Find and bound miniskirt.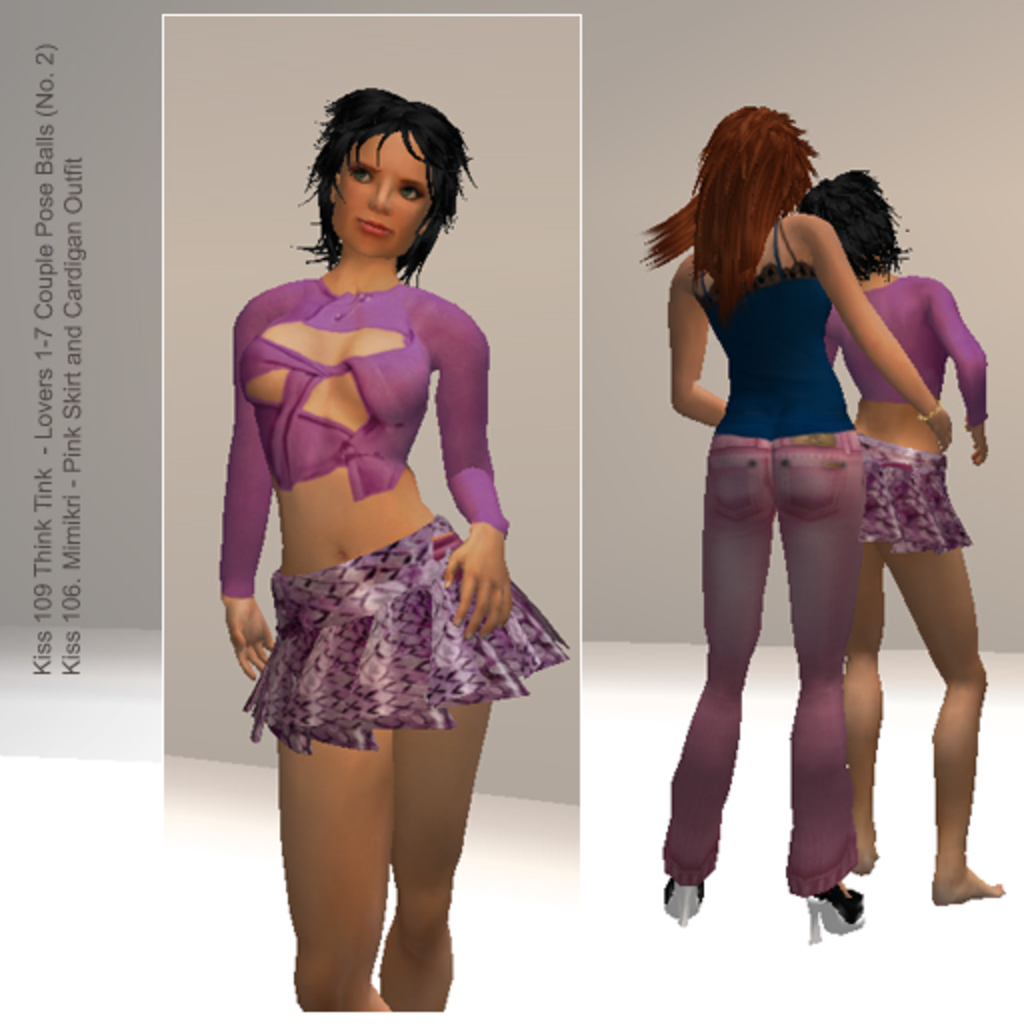
Bound: select_region(240, 512, 570, 748).
